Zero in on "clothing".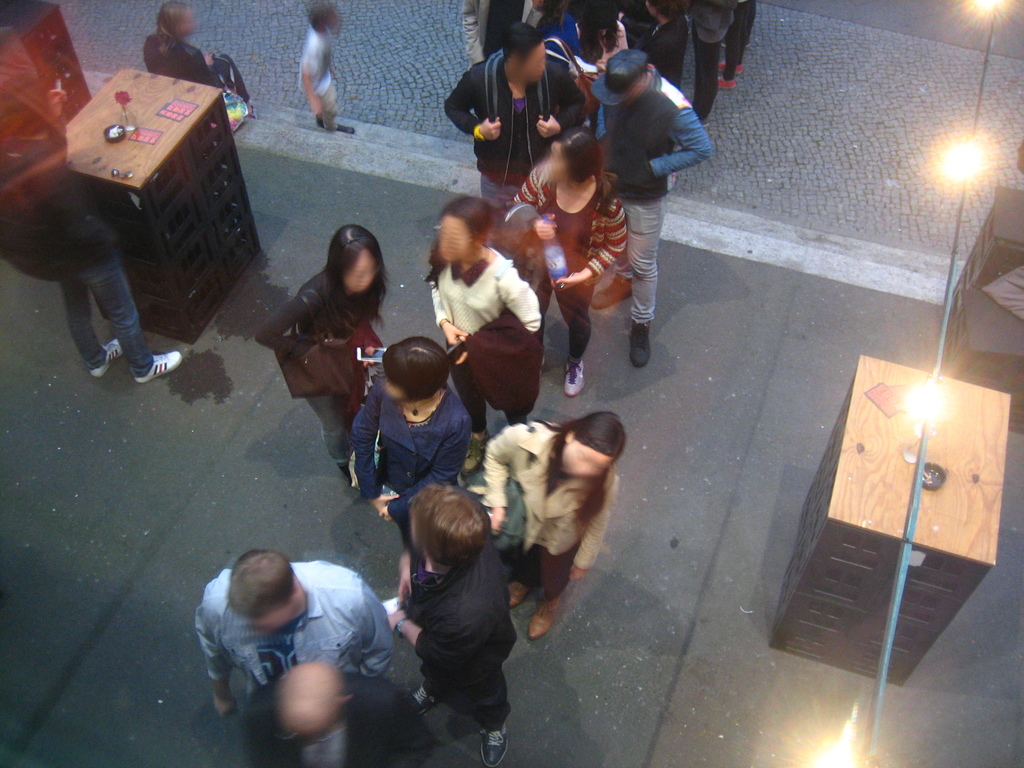
Zeroed in: <region>378, 515, 525, 741</region>.
